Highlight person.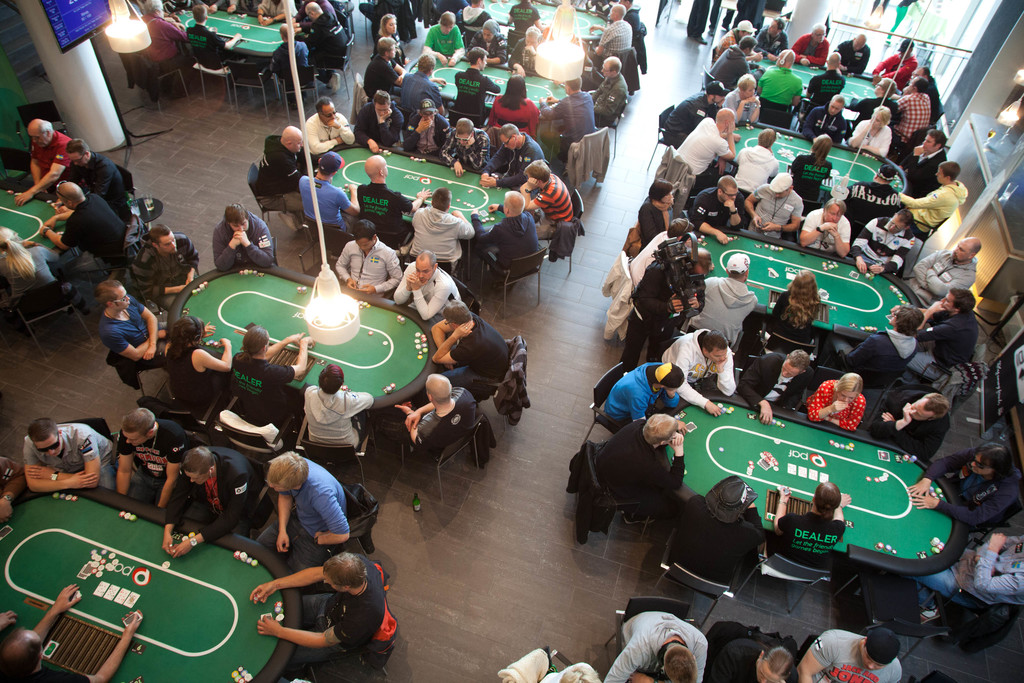
Highlighted region: locate(612, 605, 712, 682).
